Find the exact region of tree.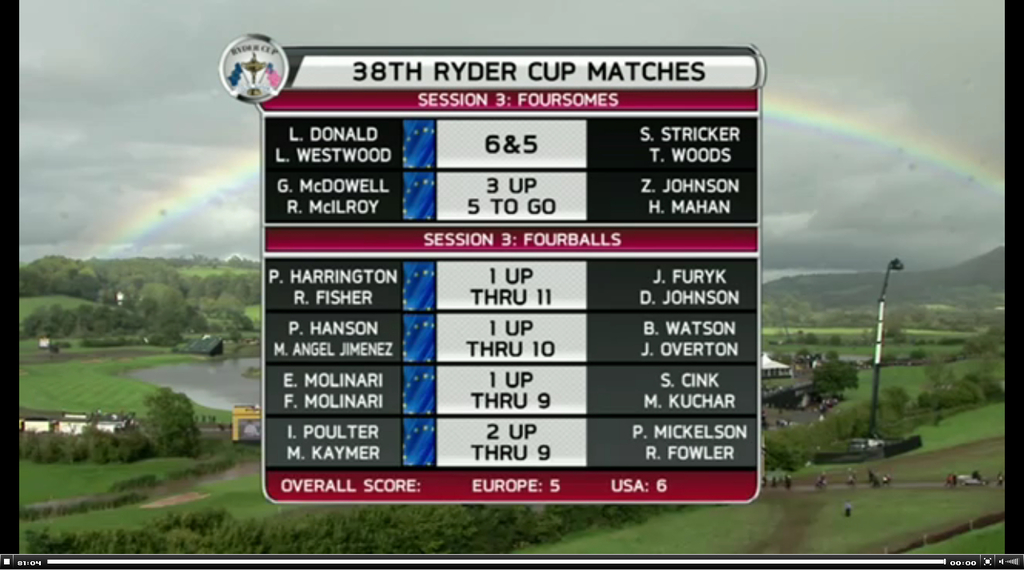
Exact region: [100, 376, 203, 468].
